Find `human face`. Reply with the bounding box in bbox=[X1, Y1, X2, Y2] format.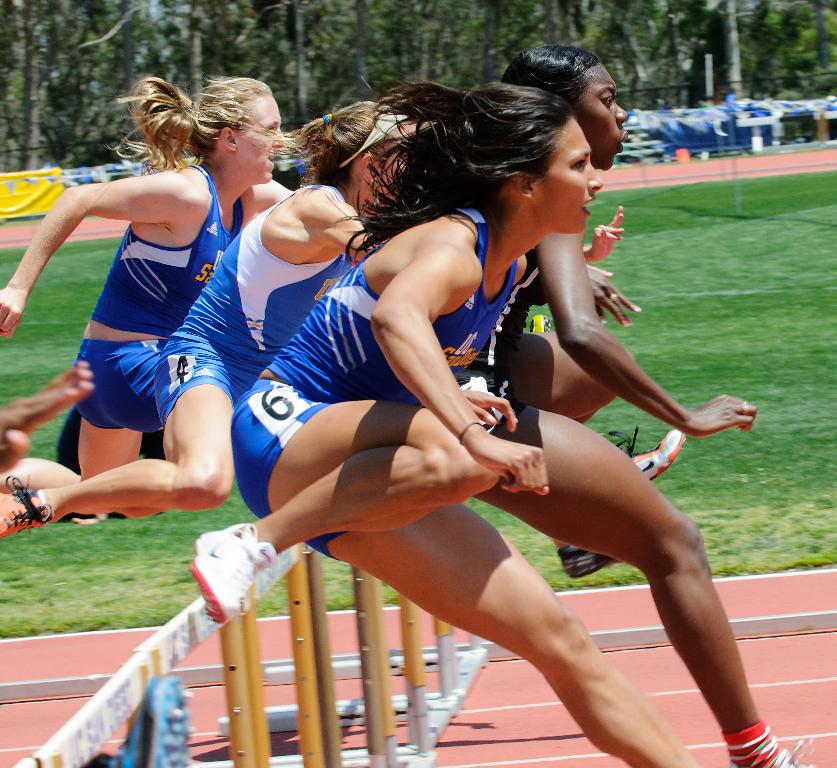
bbox=[377, 122, 413, 208].
